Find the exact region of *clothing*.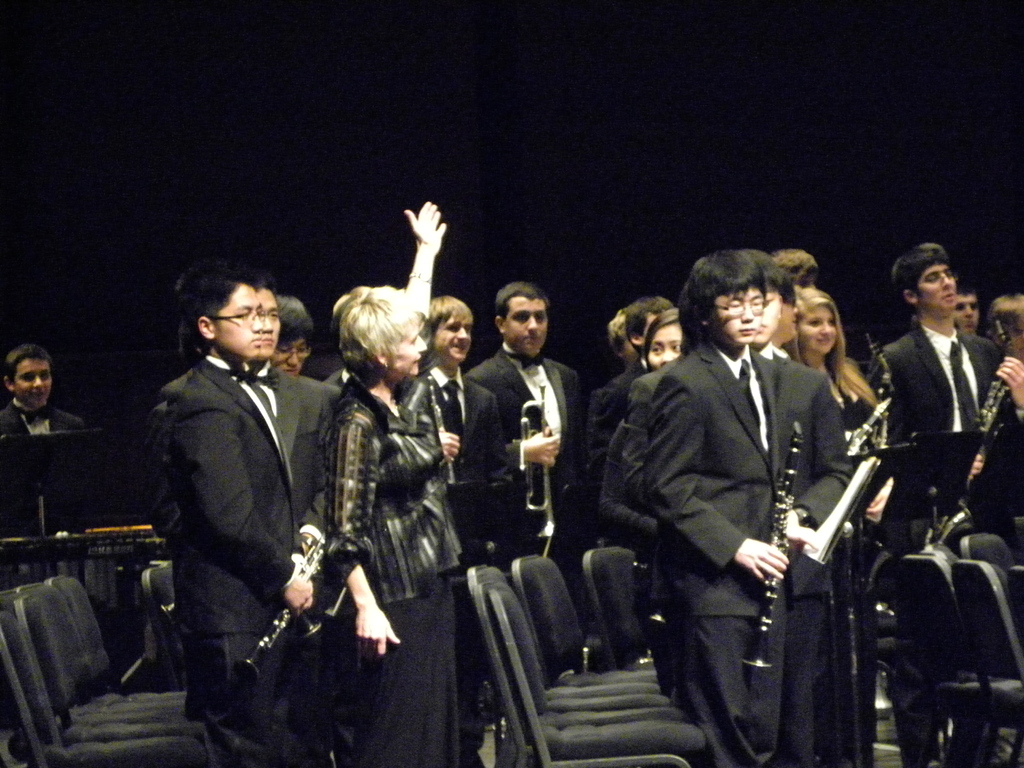
Exact region: [881,317,1008,478].
